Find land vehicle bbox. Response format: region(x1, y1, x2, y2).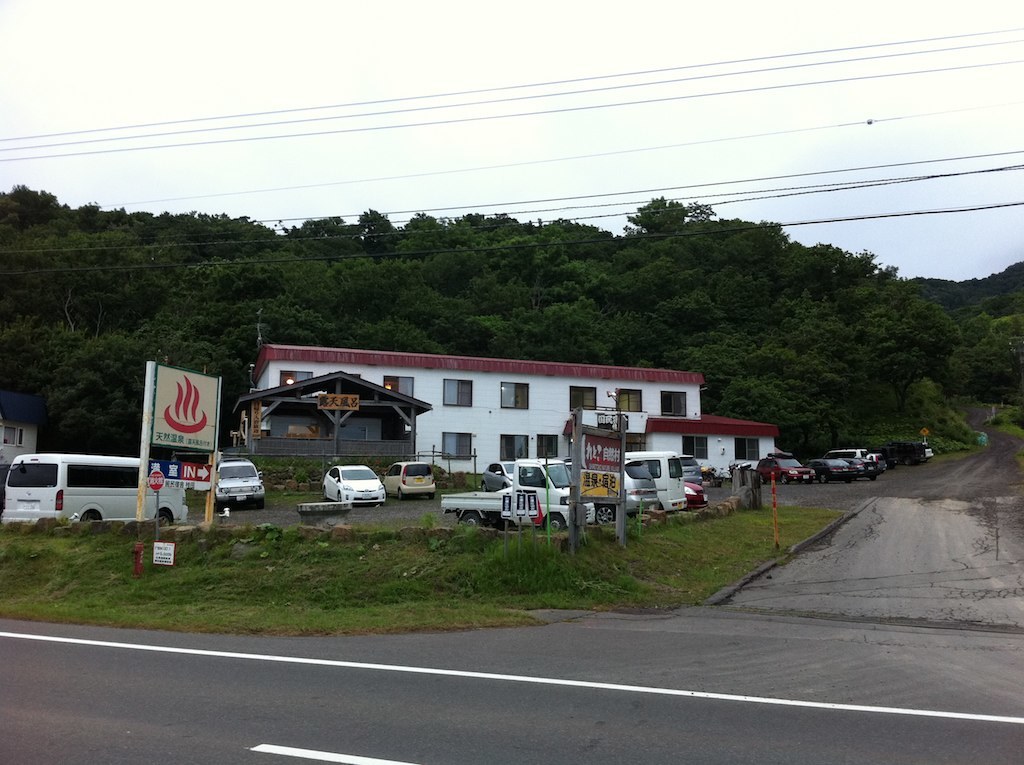
region(464, 461, 589, 532).
